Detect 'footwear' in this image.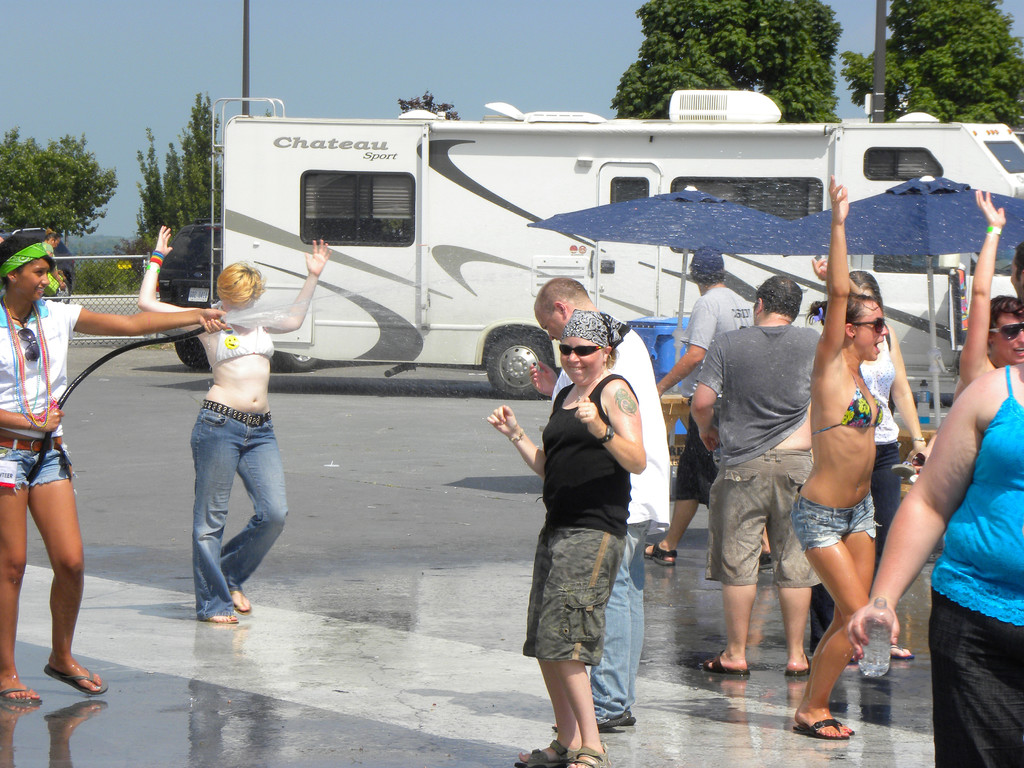
Detection: 752:549:773:572.
